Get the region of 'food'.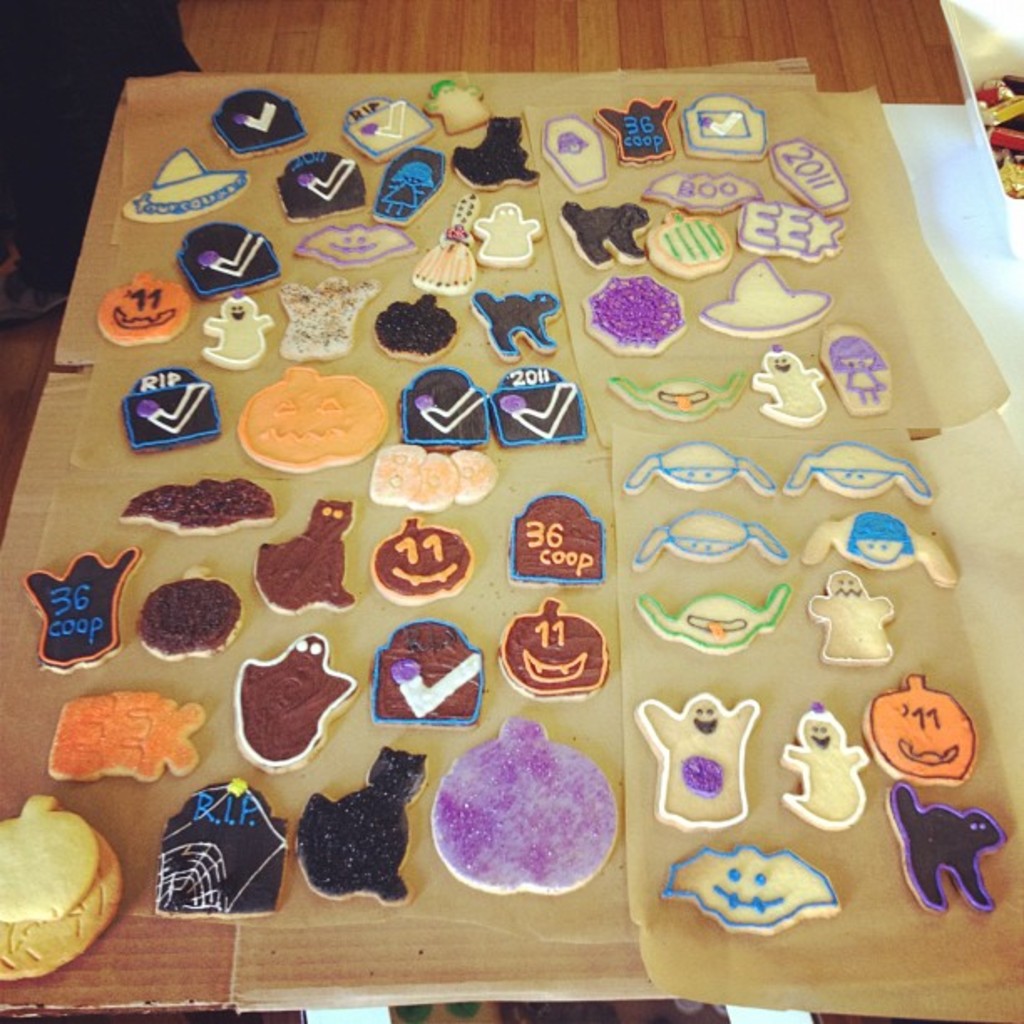
468:286:562:360.
